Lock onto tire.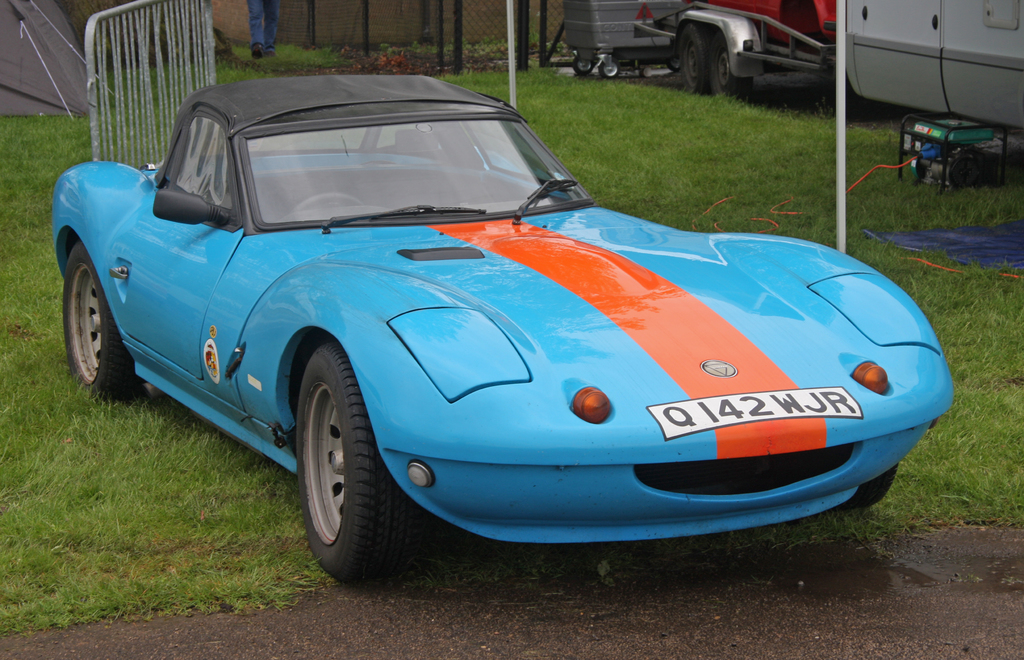
Locked: pyautogui.locateOnScreen(681, 24, 713, 96).
